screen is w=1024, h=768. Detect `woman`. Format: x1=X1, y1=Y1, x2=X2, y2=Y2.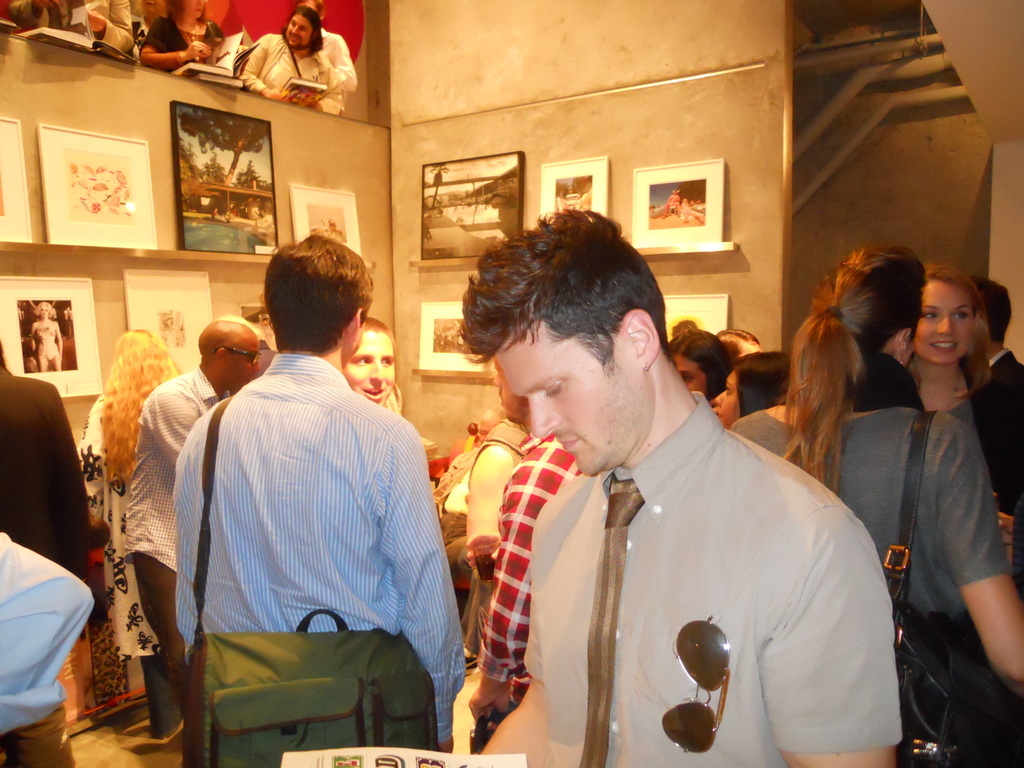
x1=664, y1=327, x2=733, y2=404.
